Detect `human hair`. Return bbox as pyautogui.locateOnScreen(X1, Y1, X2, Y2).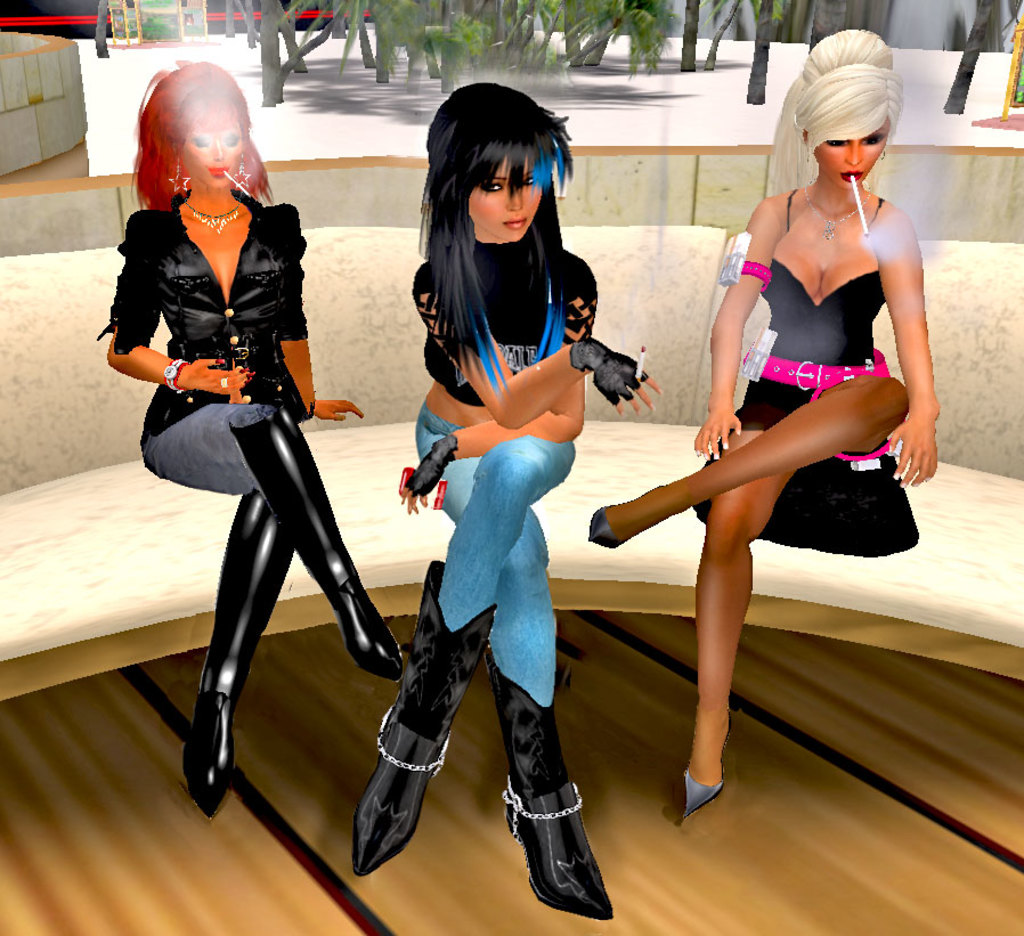
pyautogui.locateOnScreen(413, 70, 580, 397).
